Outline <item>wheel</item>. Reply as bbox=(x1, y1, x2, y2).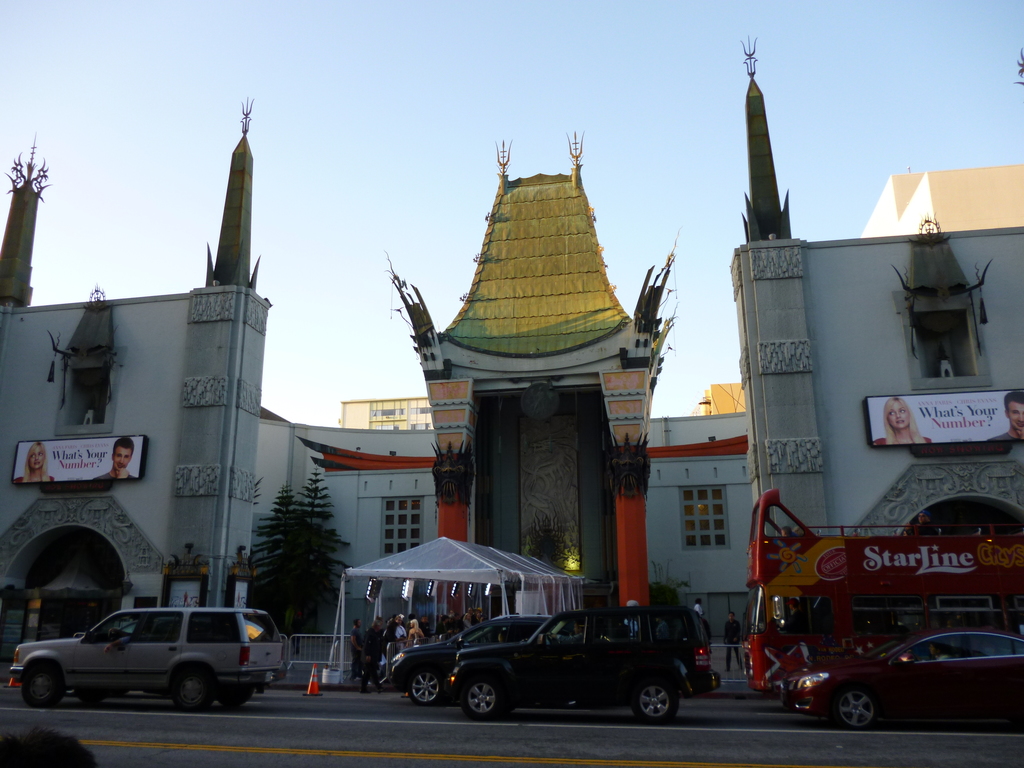
bbox=(829, 684, 884, 730).
